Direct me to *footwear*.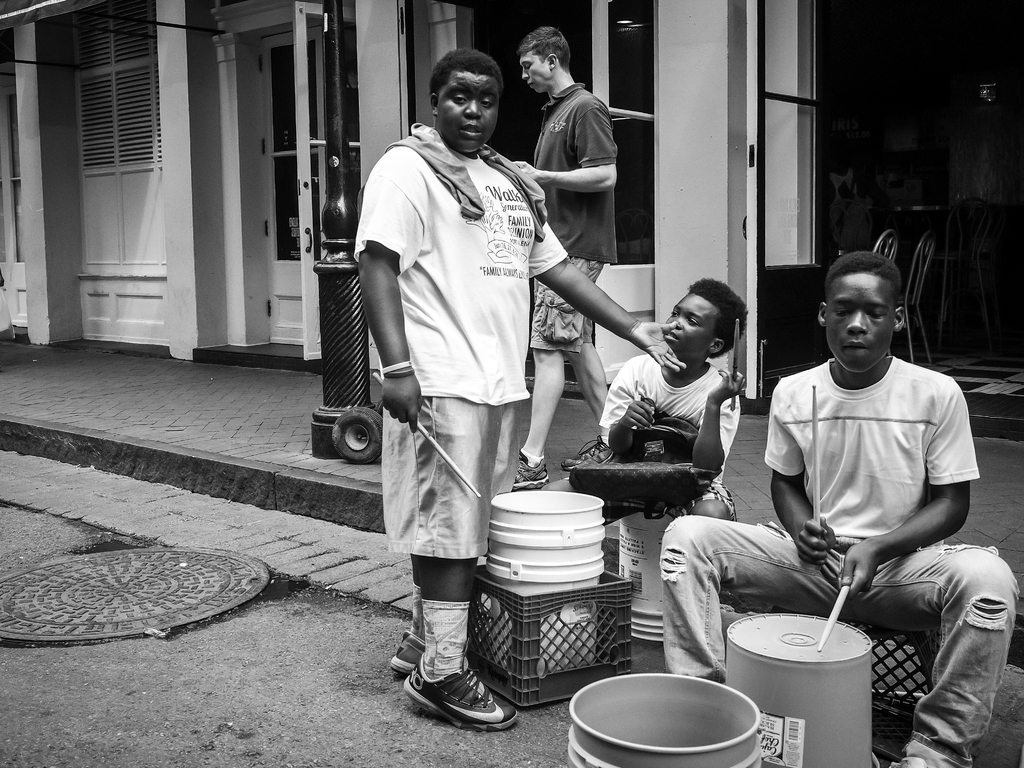
Direction: 563/440/633/467.
